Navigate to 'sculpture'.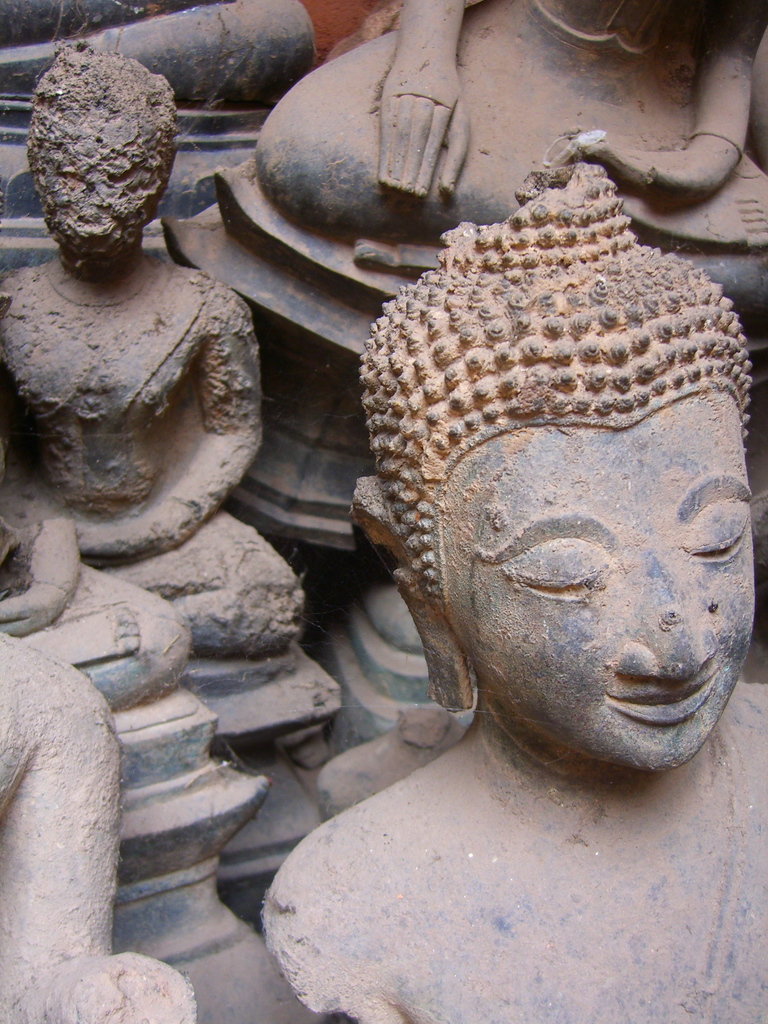
Navigation target: [left=0, top=519, right=187, bottom=717].
